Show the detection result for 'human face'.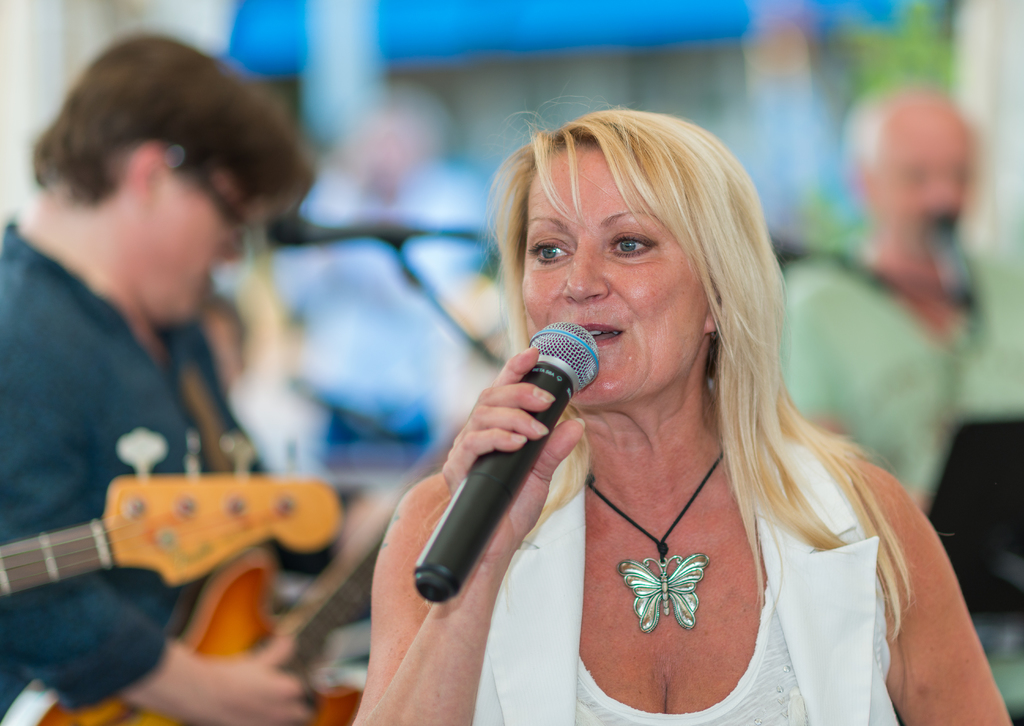
left=522, top=145, right=711, bottom=406.
